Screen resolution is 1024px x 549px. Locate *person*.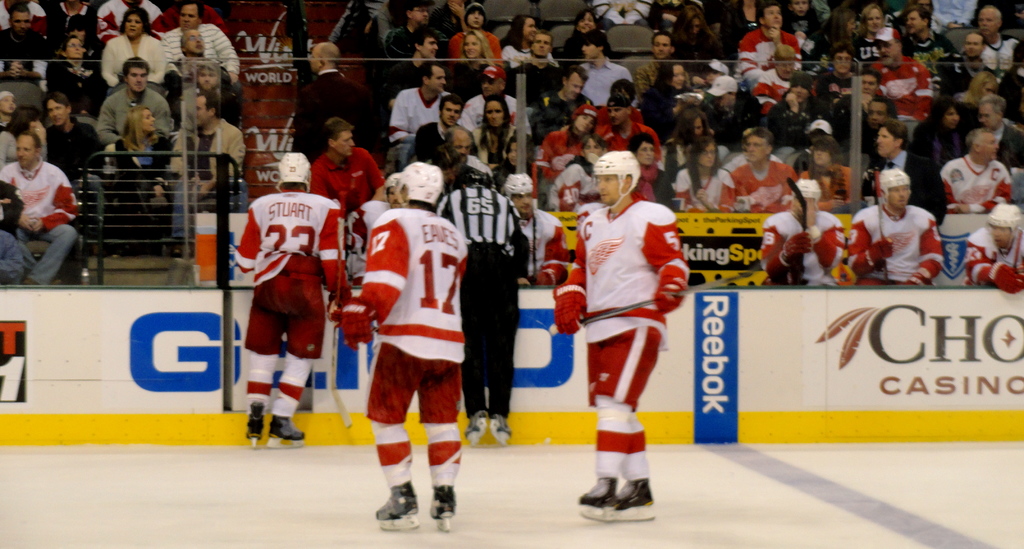
l=735, t=1, r=803, b=88.
